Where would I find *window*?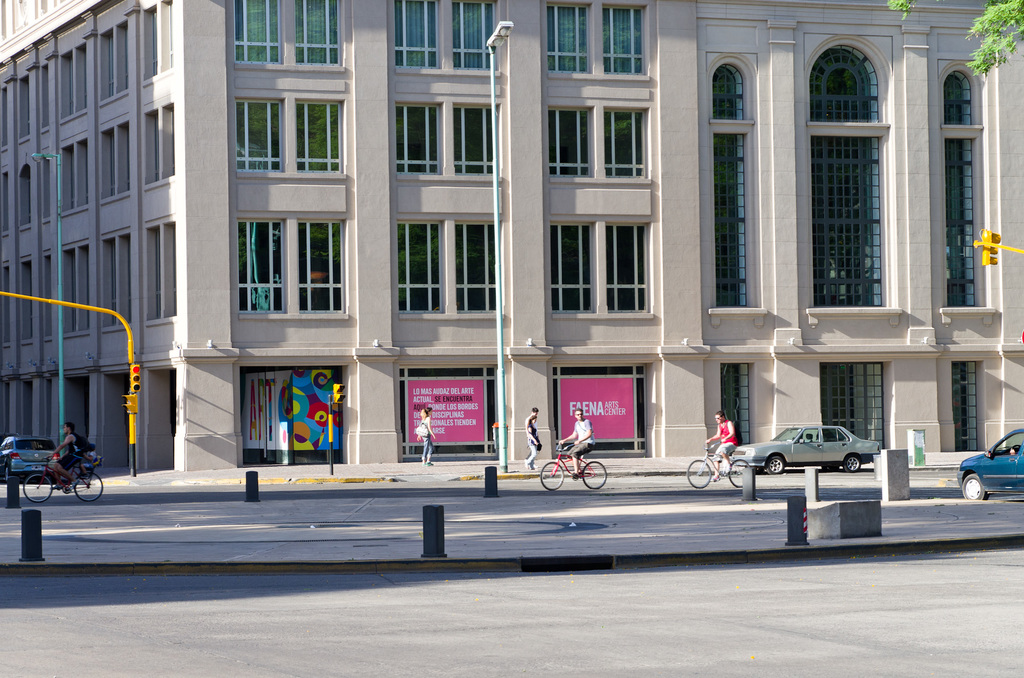
At bbox=[238, 223, 286, 314].
